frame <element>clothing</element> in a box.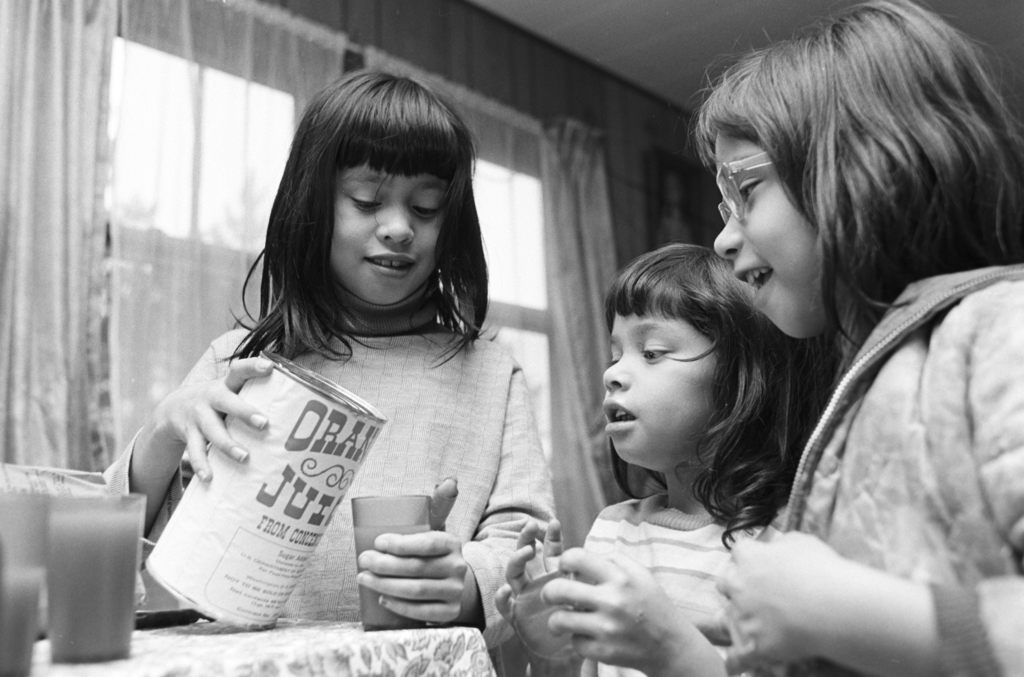
[x1=560, y1=482, x2=803, y2=676].
